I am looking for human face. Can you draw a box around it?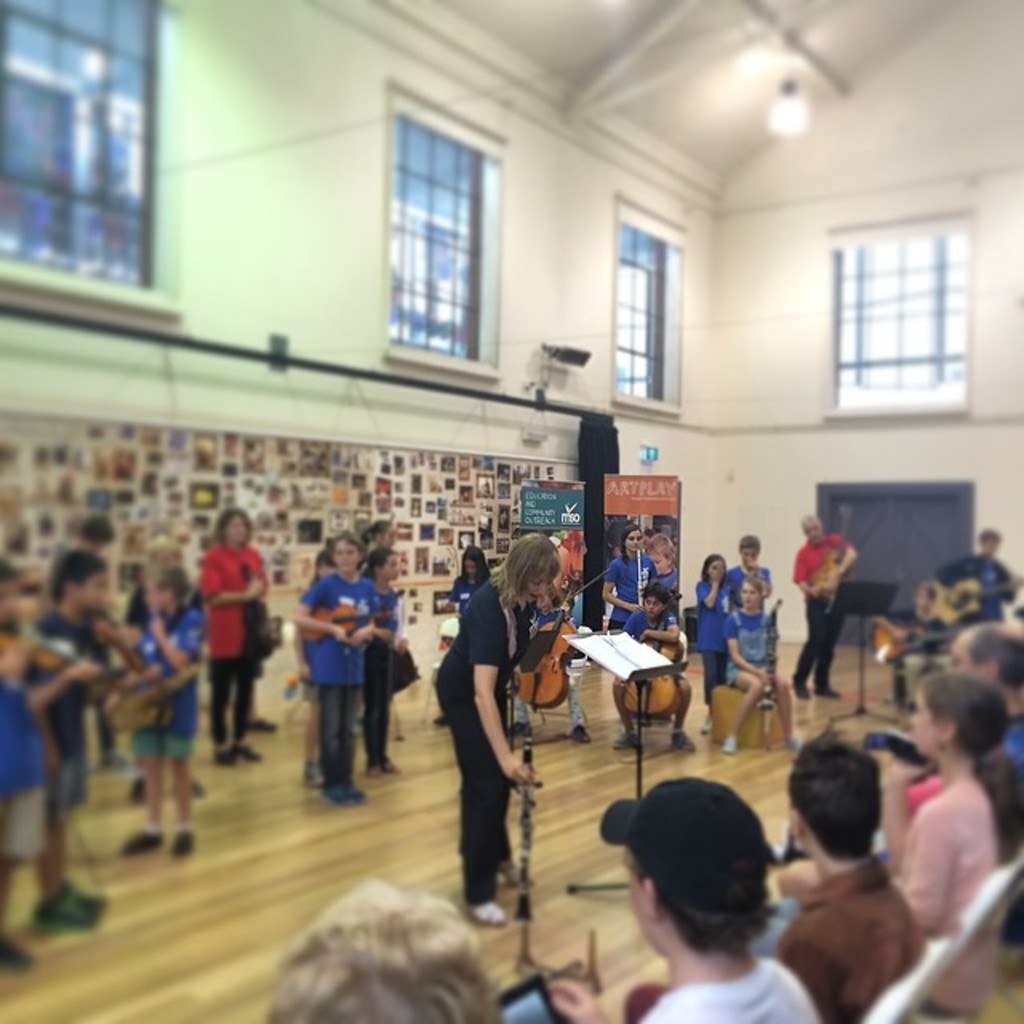
Sure, the bounding box is bbox=[525, 570, 550, 597].
